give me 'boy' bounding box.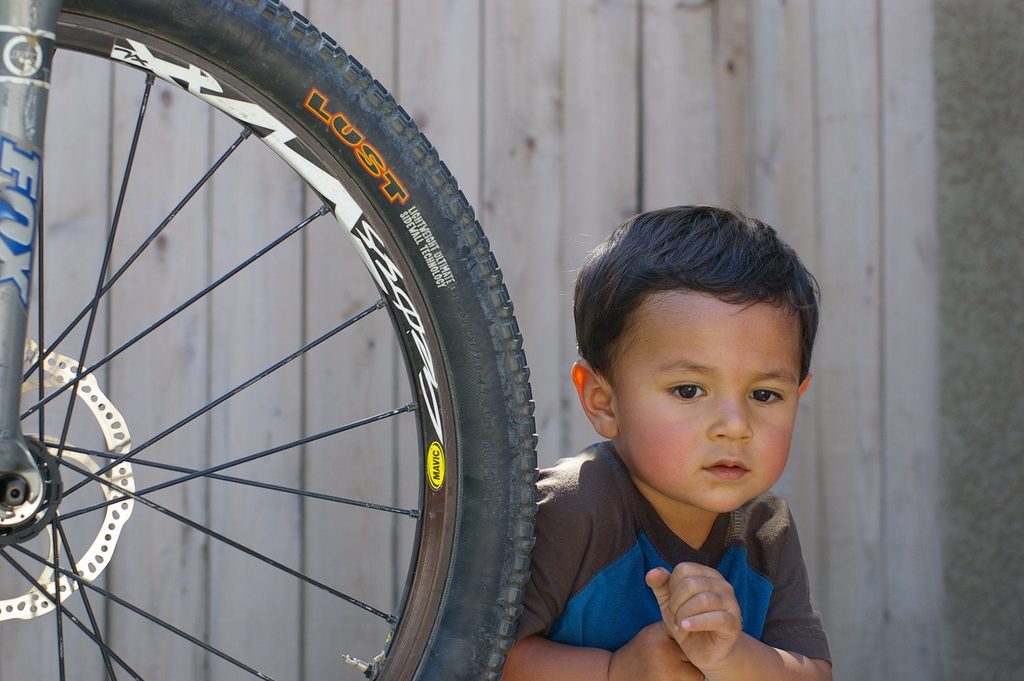
{"left": 518, "top": 196, "right": 853, "bottom": 664}.
